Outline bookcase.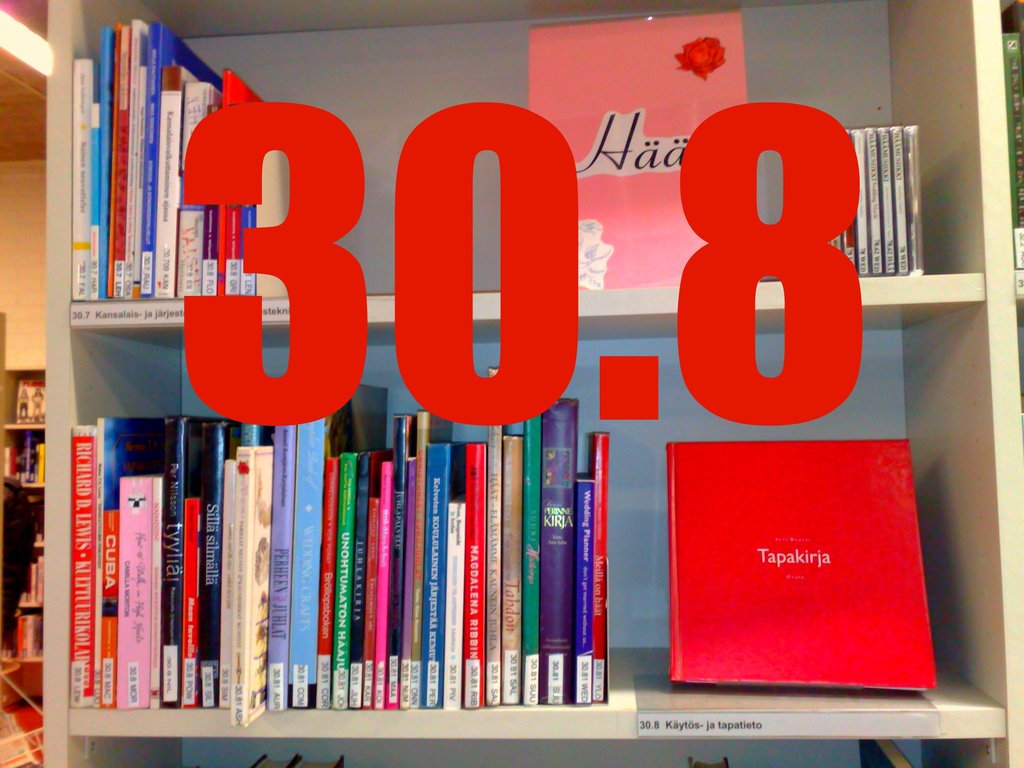
Outline: 0, 367, 48, 668.
